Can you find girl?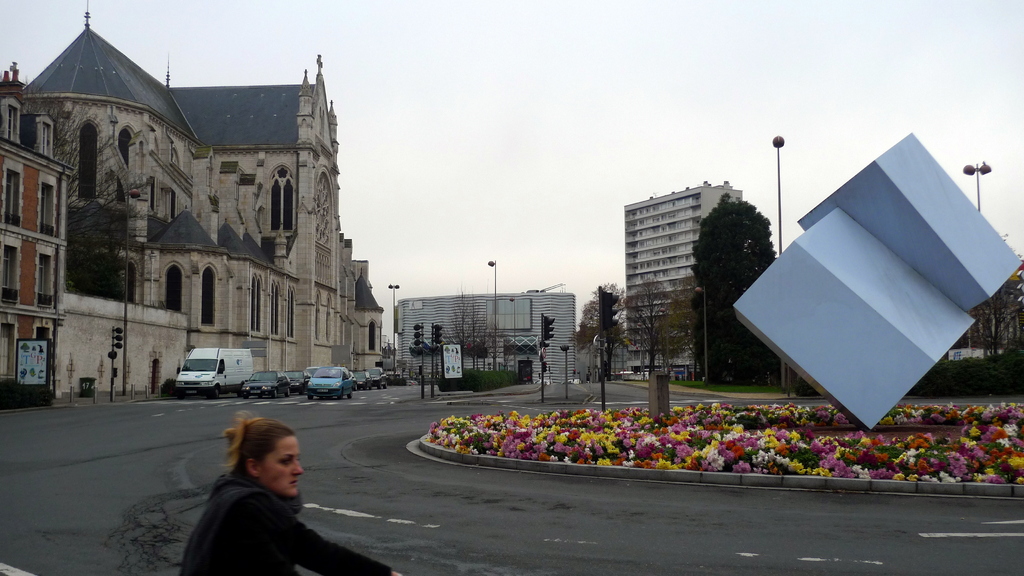
Yes, bounding box: 181 417 399 575.
